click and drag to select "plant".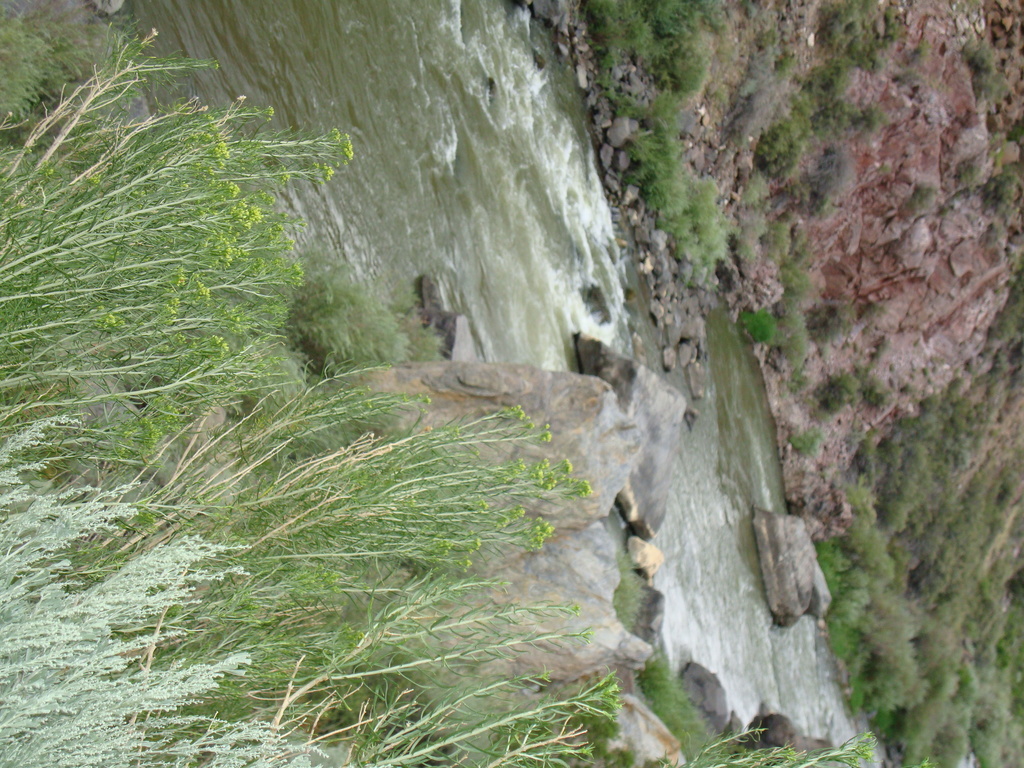
Selection: (x1=906, y1=180, x2=938, y2=212).
